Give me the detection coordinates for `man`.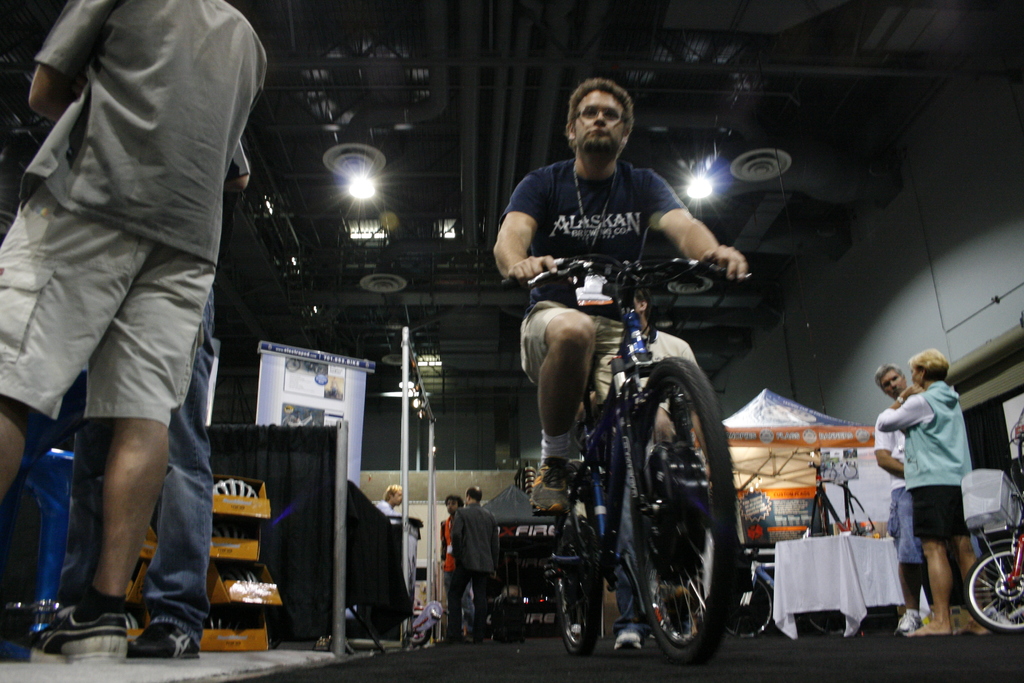
x1=436, y1=494, x2=476, y2=642.
